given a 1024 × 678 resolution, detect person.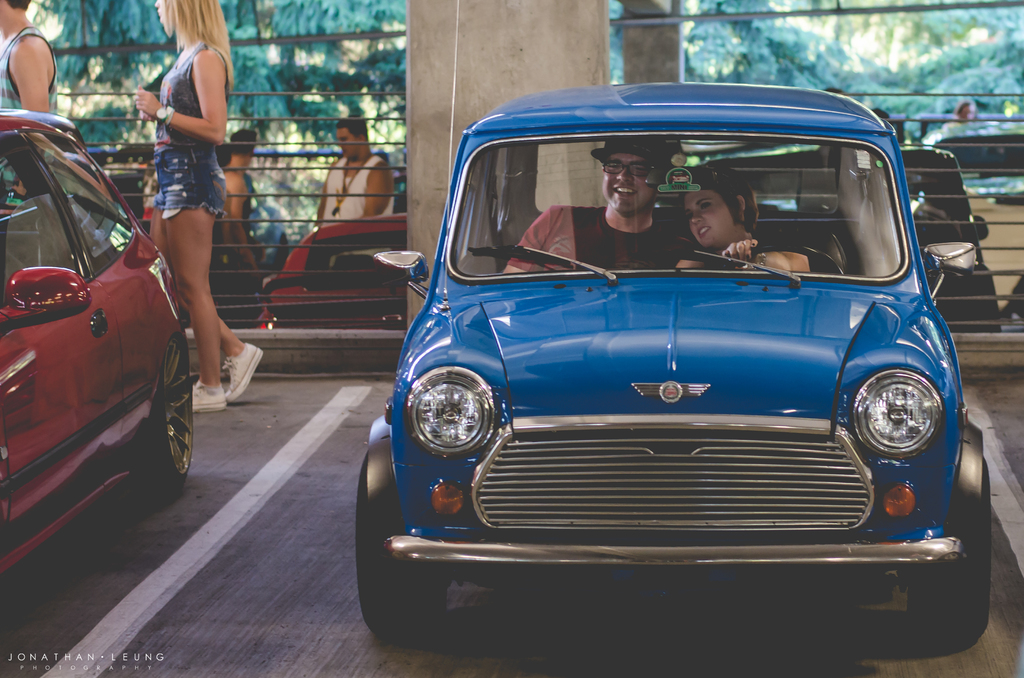
x1=219, y1=127, x2=260, y2=266.
